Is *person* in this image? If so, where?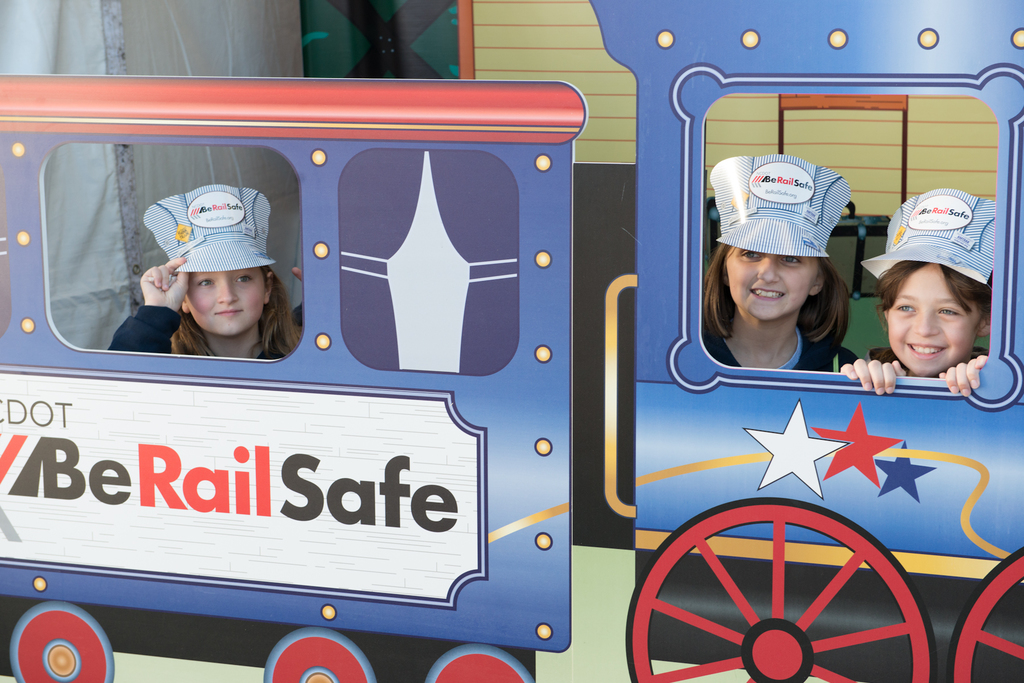
Yes, at <bbox>124, 189, 301, 399</bbox>.
